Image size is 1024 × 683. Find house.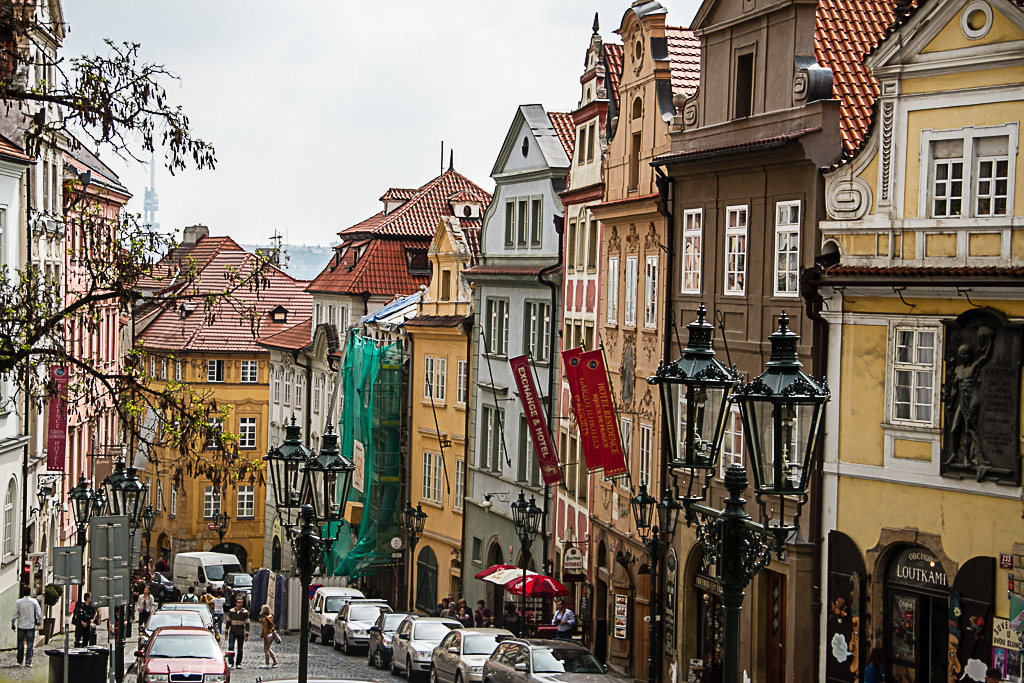
Rect(0, 127, 38, 614).
